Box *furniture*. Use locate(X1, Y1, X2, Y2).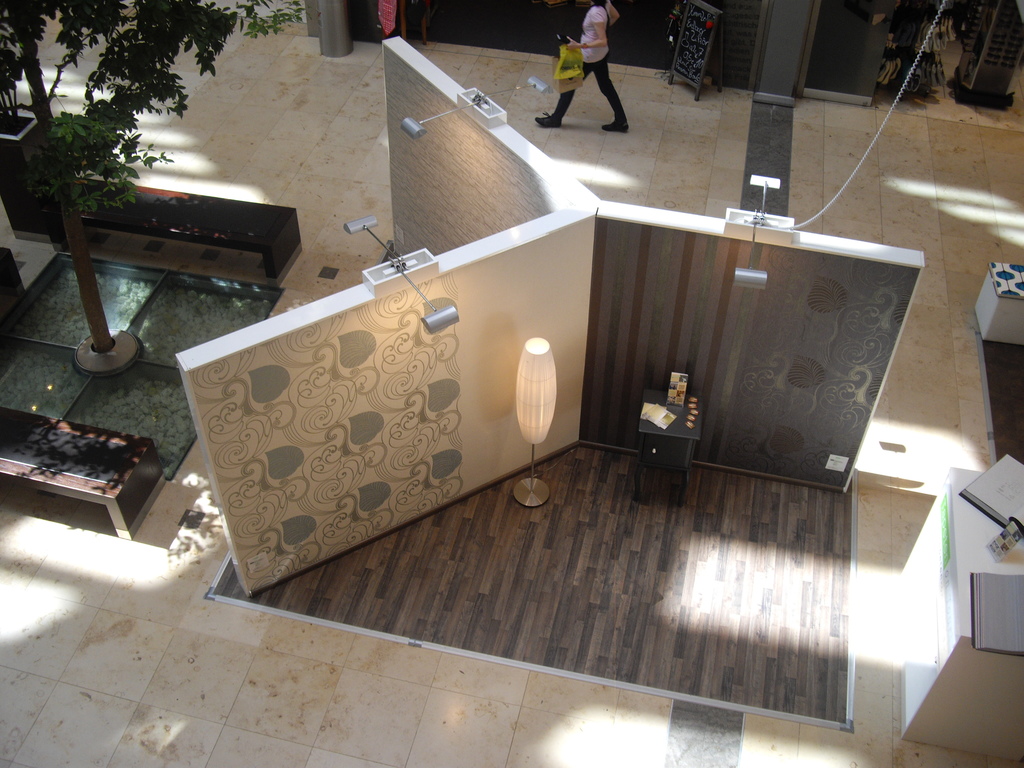
locate(0, 248, 25, 316).
